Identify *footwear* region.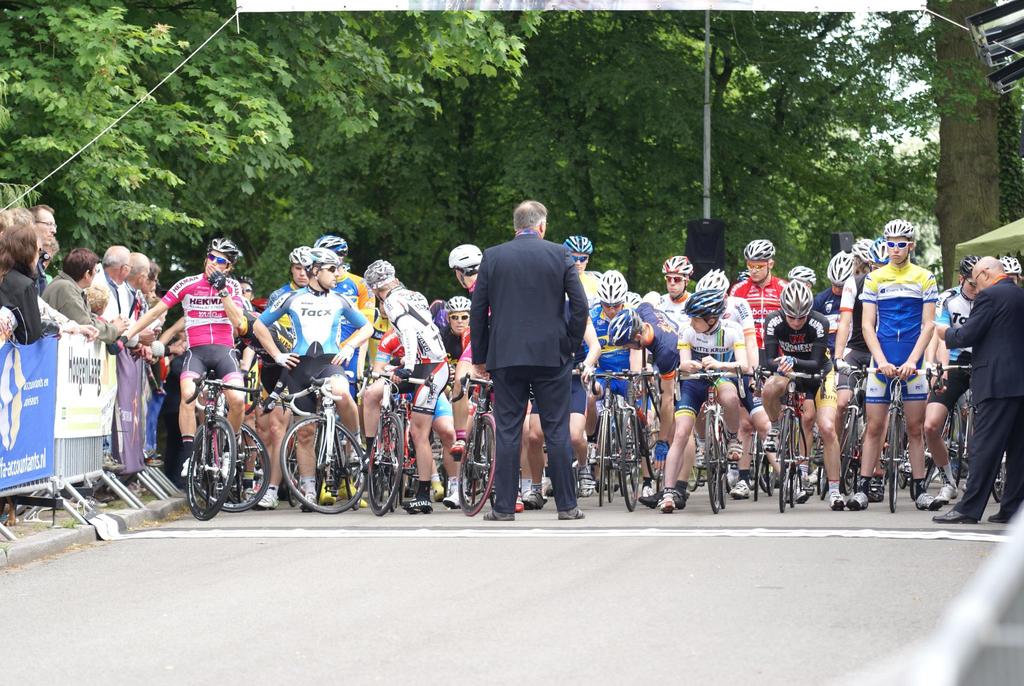
Region: select_region(936, 480, 959, 503).
